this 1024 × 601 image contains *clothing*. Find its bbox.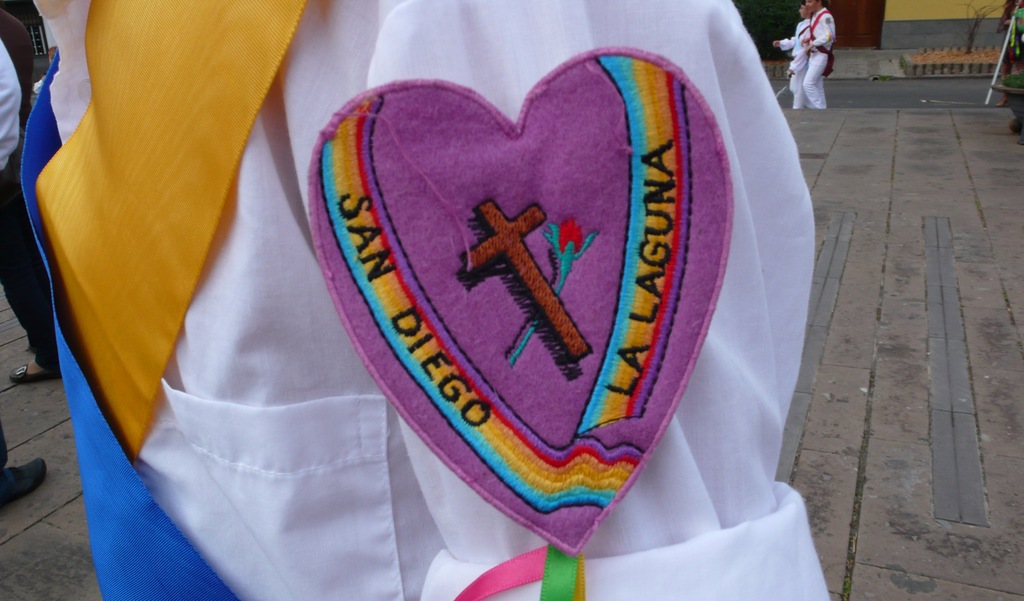
{"x1": 0, "y1": 44, "x2": 50, "y2": 228}.
